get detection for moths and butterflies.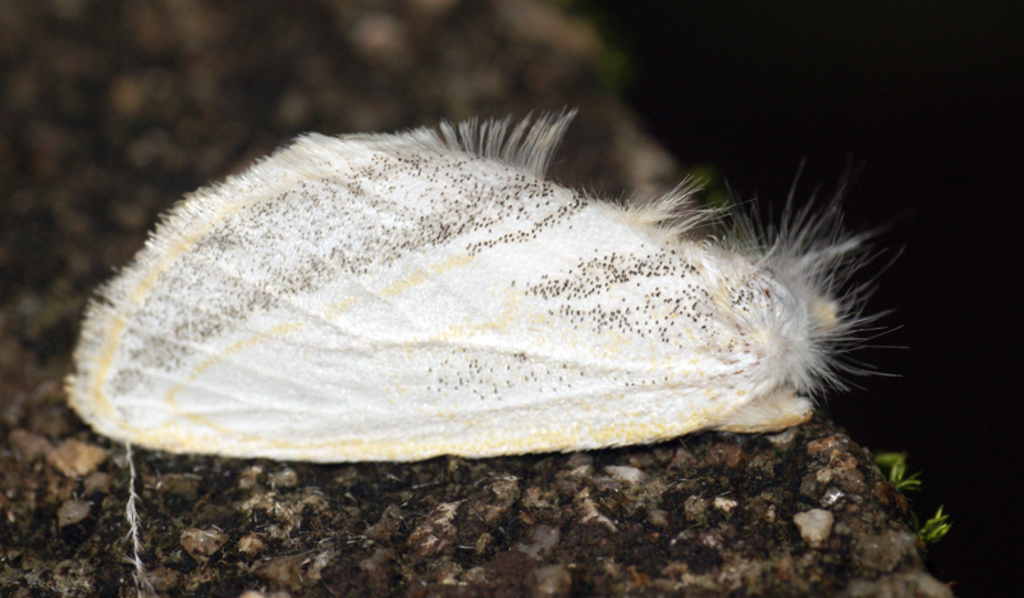
Detection: <region>65, 111, 904, 471</region>.
